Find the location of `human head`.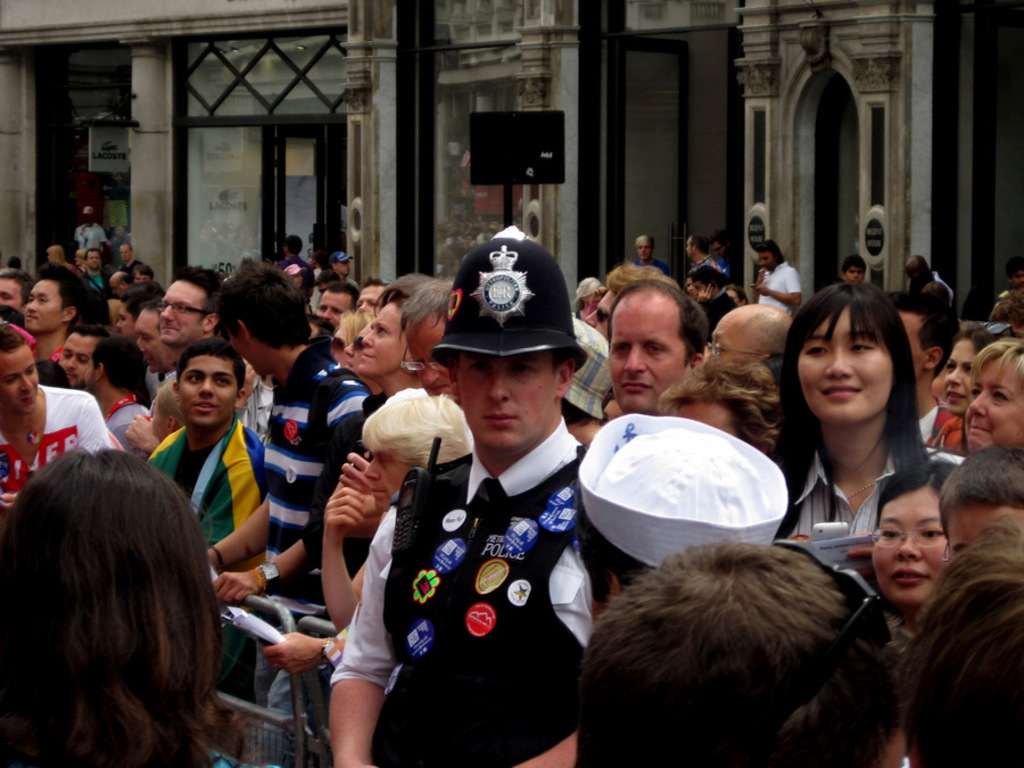
Location: box(159, 267, 212, 340).
